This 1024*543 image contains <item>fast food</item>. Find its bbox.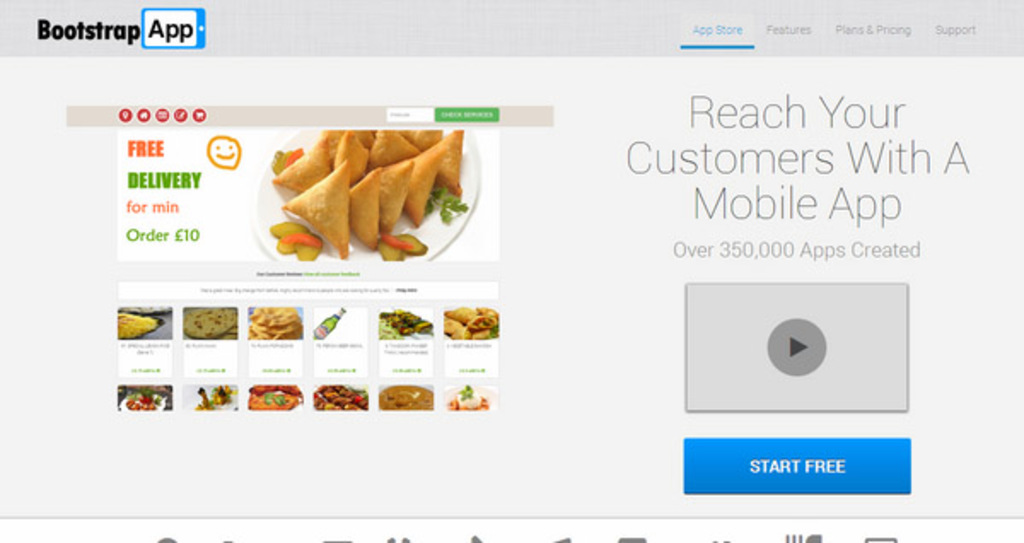
left=314, top=386, right=367, bottom=410.
